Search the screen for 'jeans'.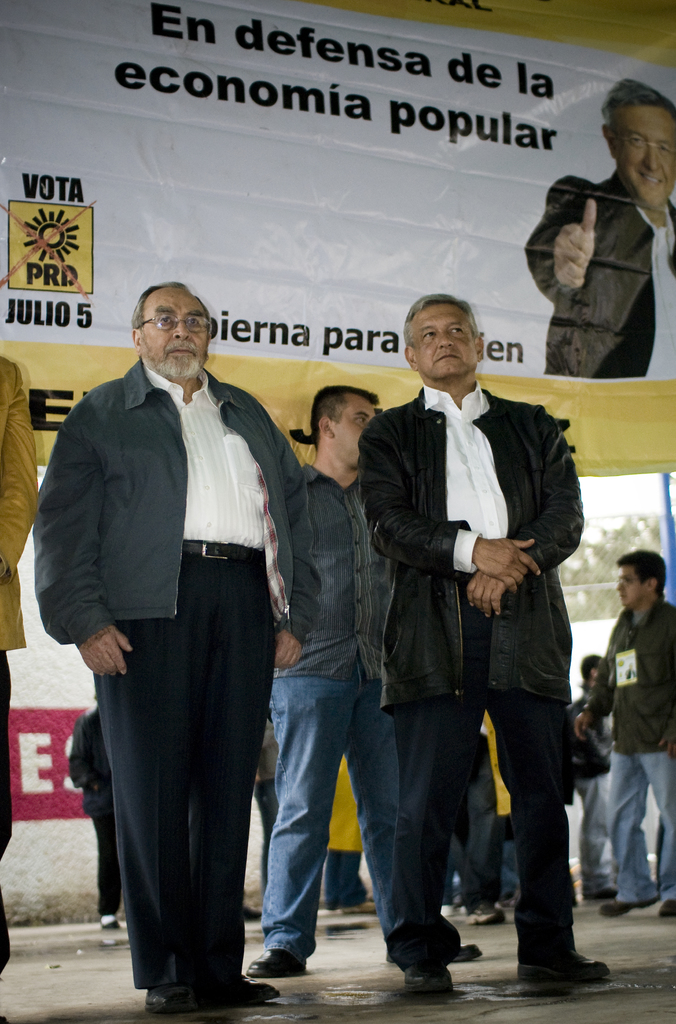
Found at 459,729,499,904.
